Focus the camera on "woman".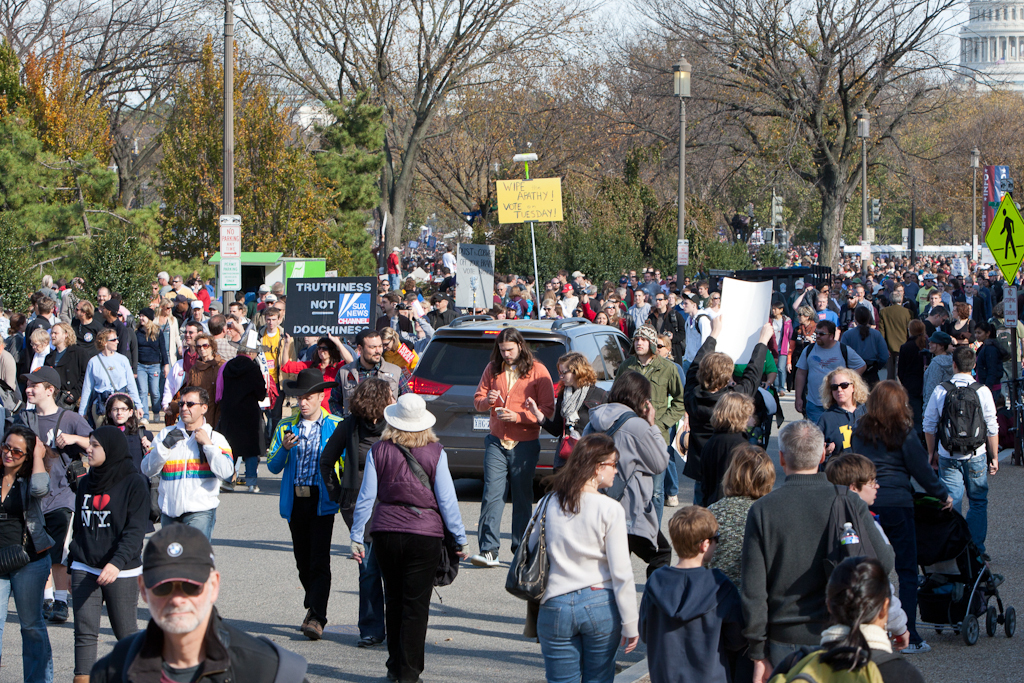
Focus region: (left=104, top=389, right=155, bottom=455).
